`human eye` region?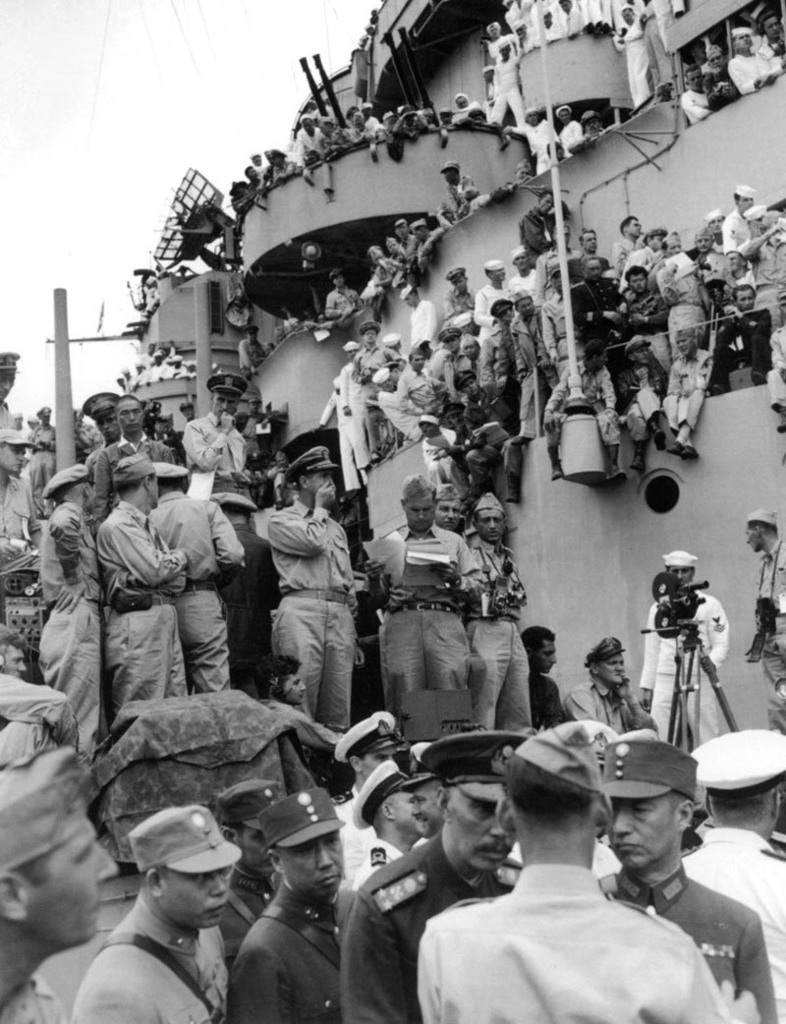
region(118, 411, 127, 416)
